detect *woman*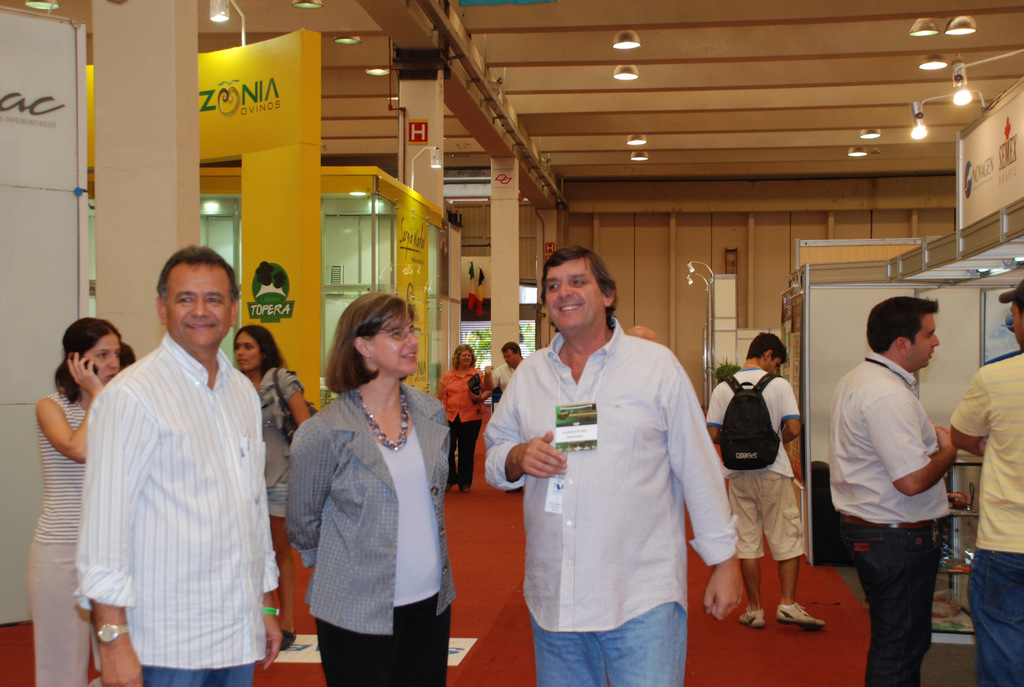
bbox=[437, 344, 491, 487]
